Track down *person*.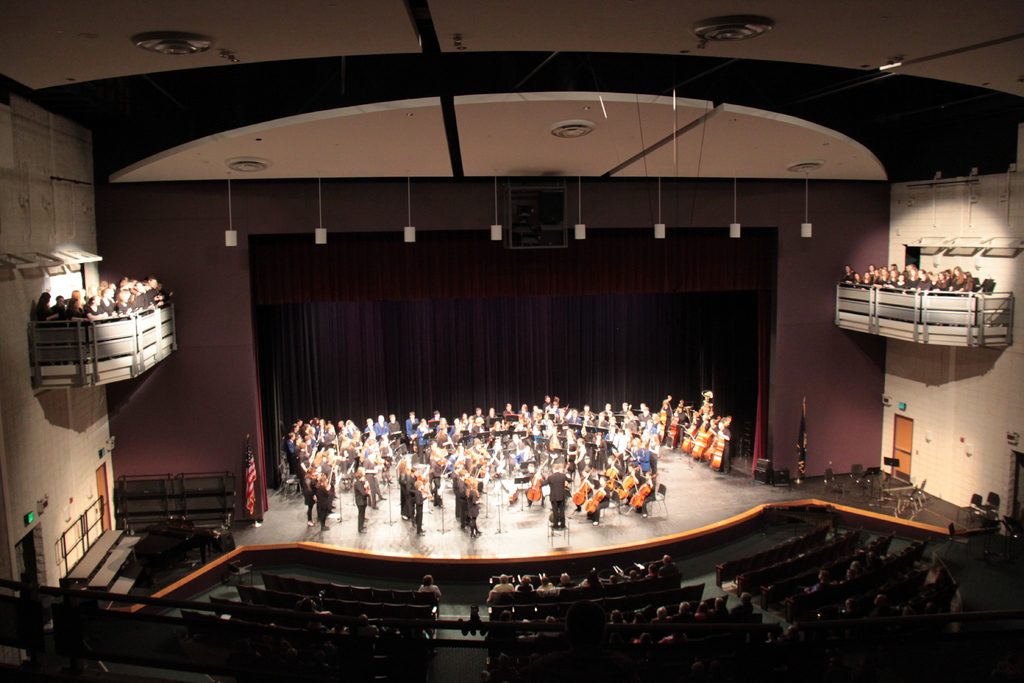
Tracked to bbox=(845, 594, 861, 614).
